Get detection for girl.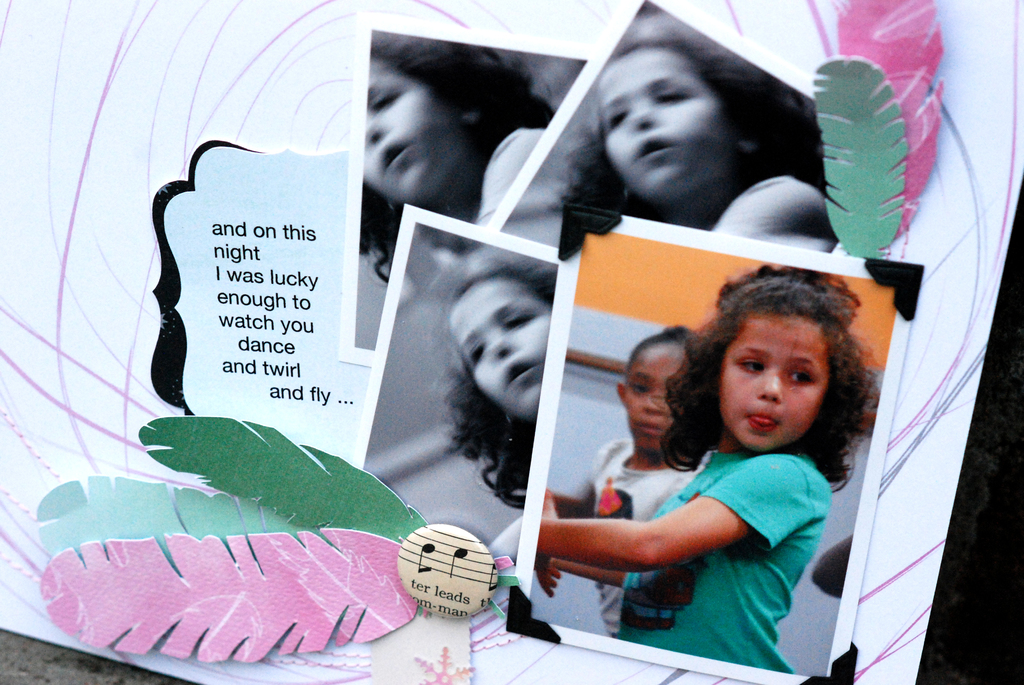
Detection: (542,327,702,638).
